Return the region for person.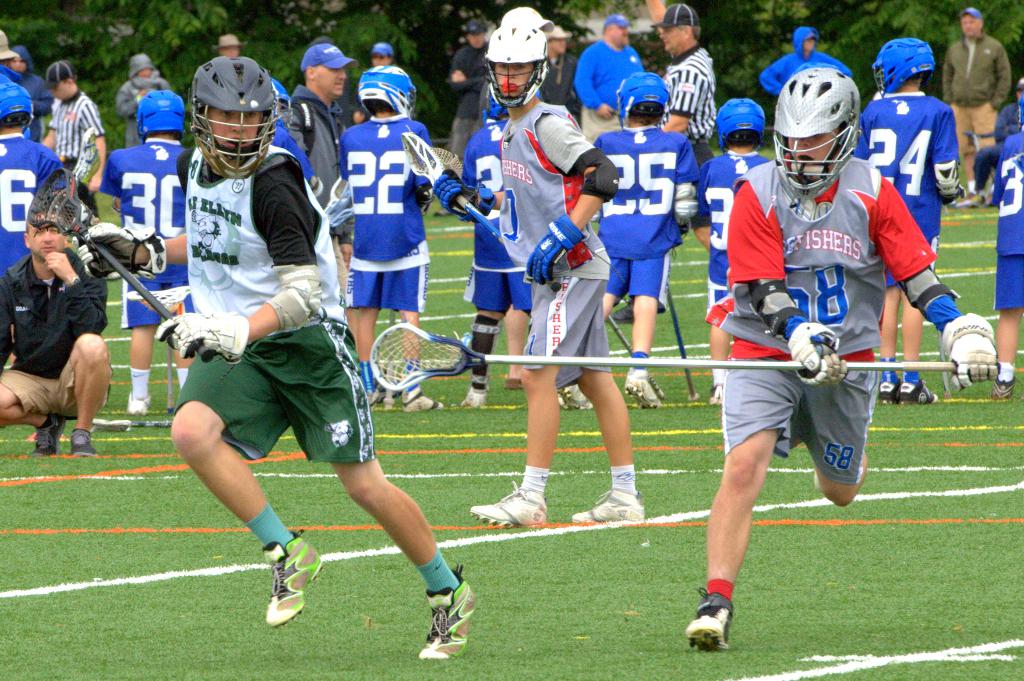
x1=276 y1=32 x2=358 y2=402.
